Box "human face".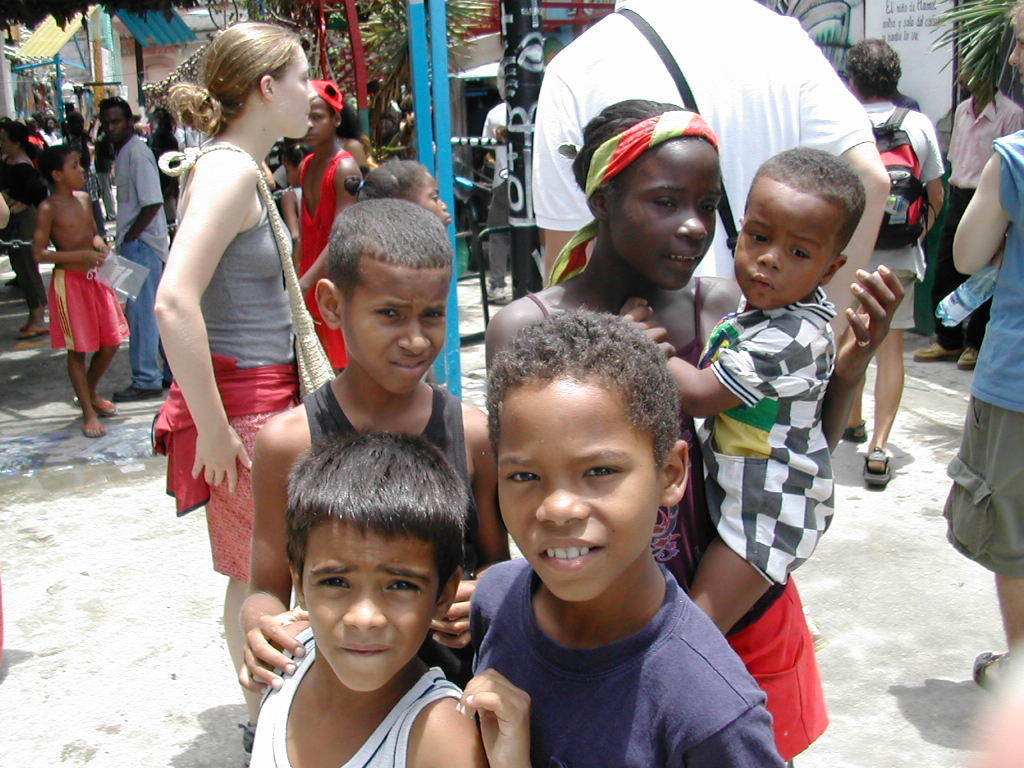
bbox=(406, 163, 453, 226).
